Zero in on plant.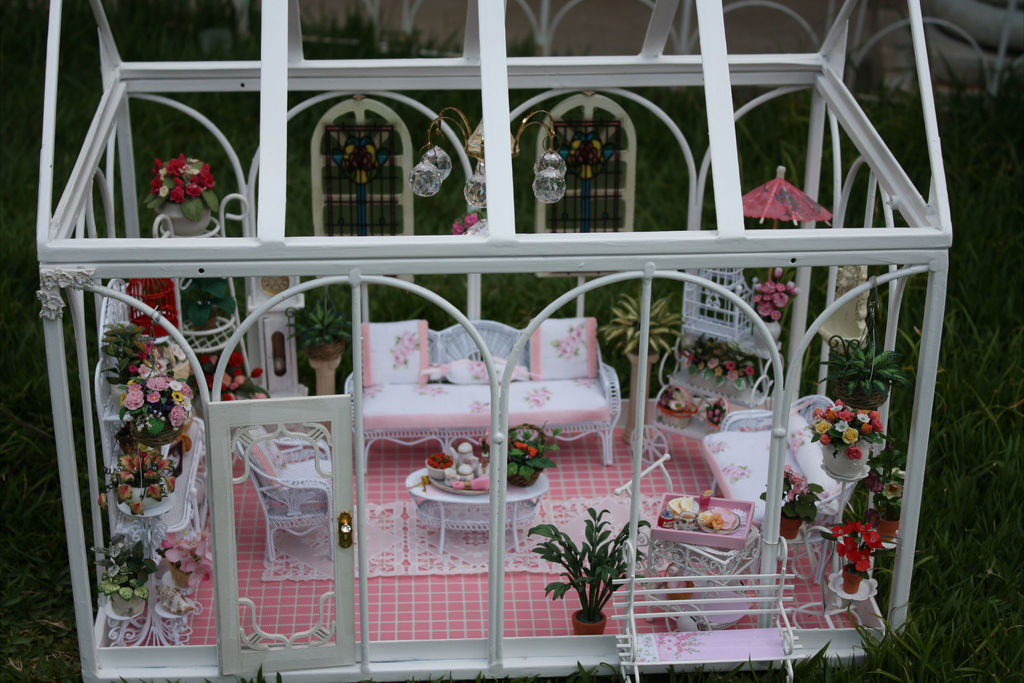
Zeroed in: pyautogui.locateOnScreen(593, 287, 687, 367).
